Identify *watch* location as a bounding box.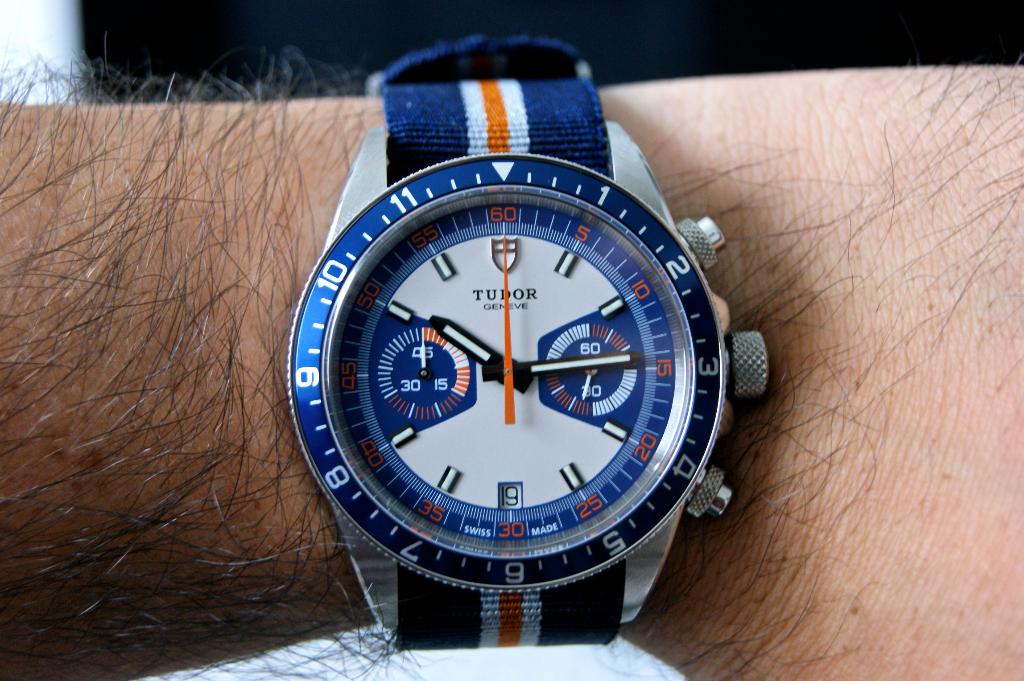
detection(283, 30, 771, 648).
